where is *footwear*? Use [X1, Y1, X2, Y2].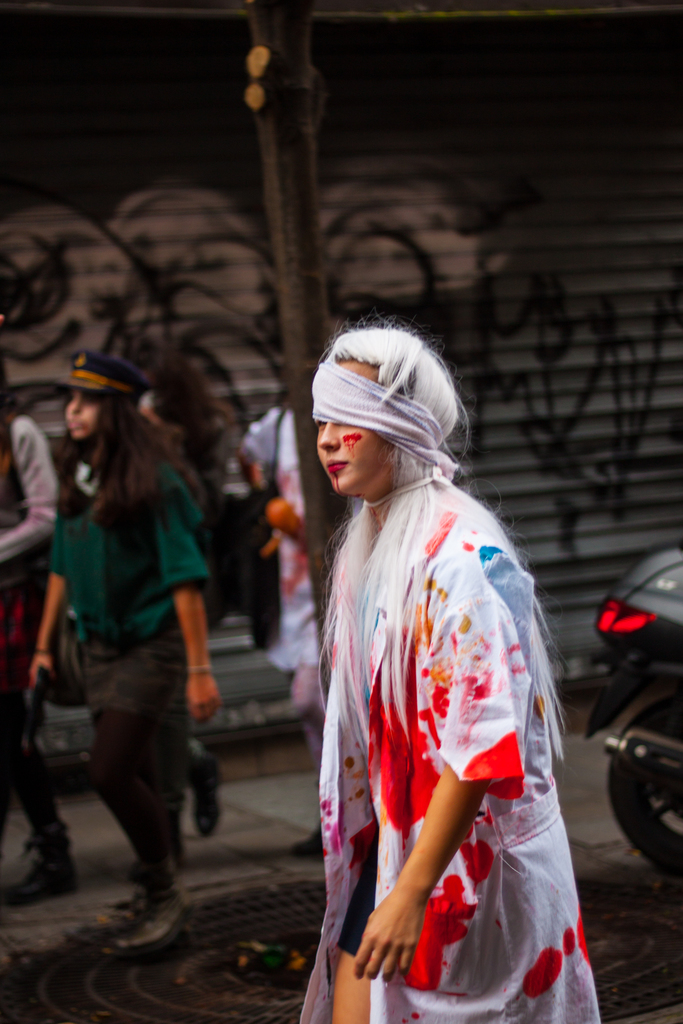
[293, 829, 326, 865].
